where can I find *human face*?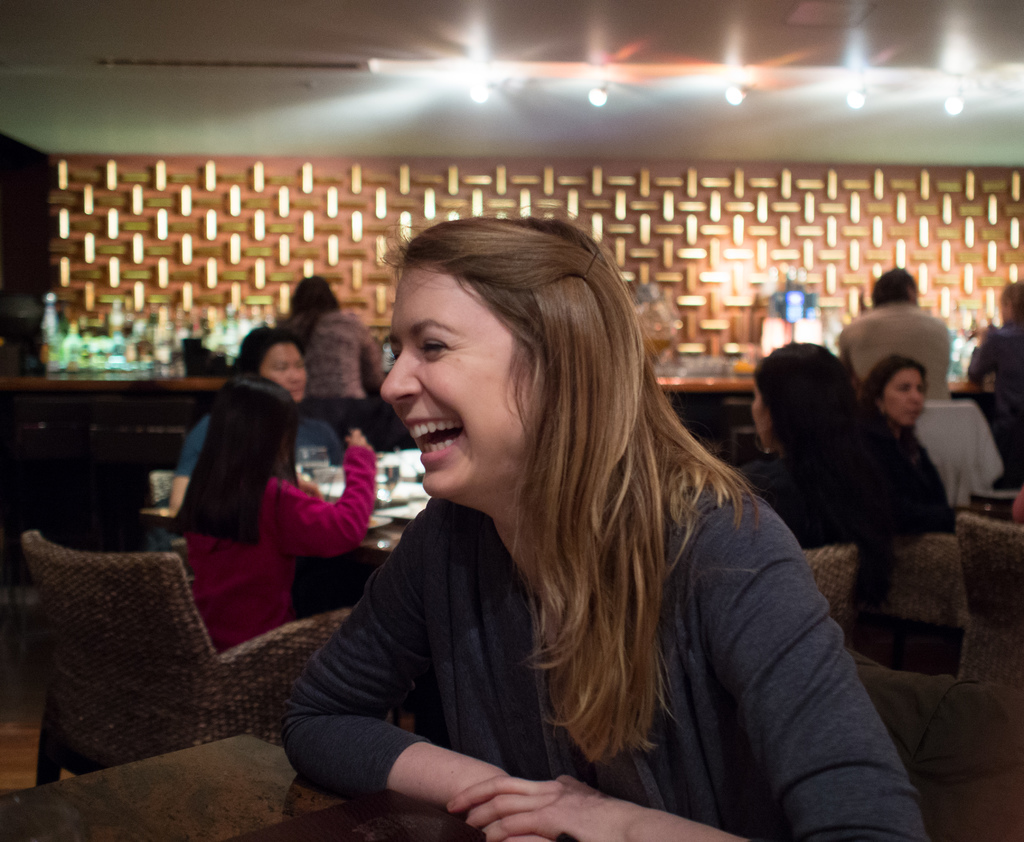
You can find it at crop(378, 263, 536, 506).
